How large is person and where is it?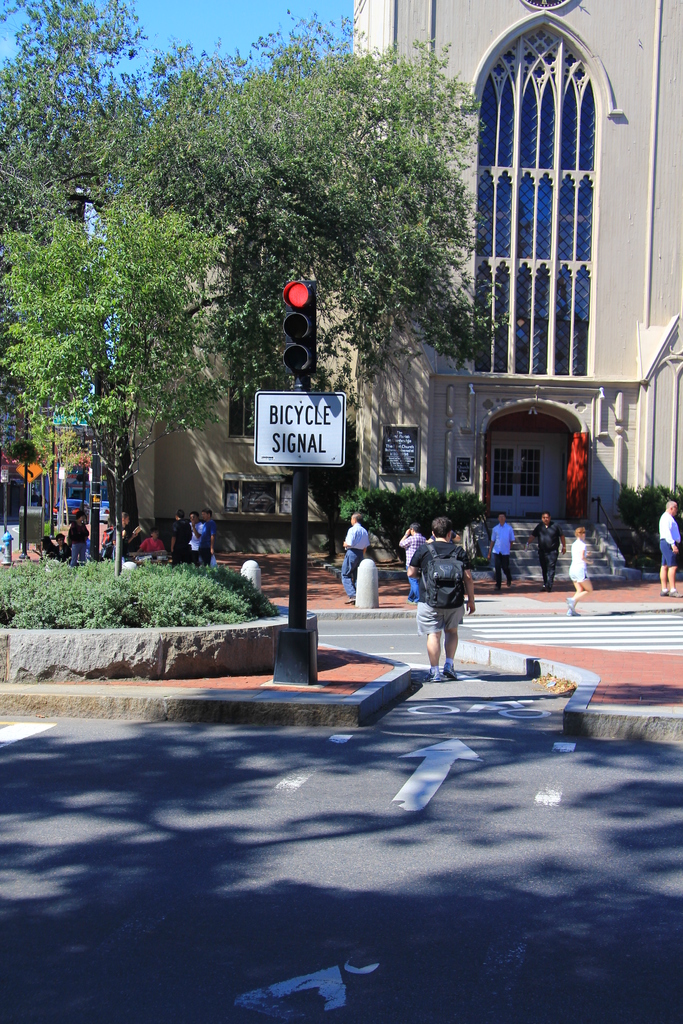
Bounding box: bbox=(190, 509, 218, 567).
